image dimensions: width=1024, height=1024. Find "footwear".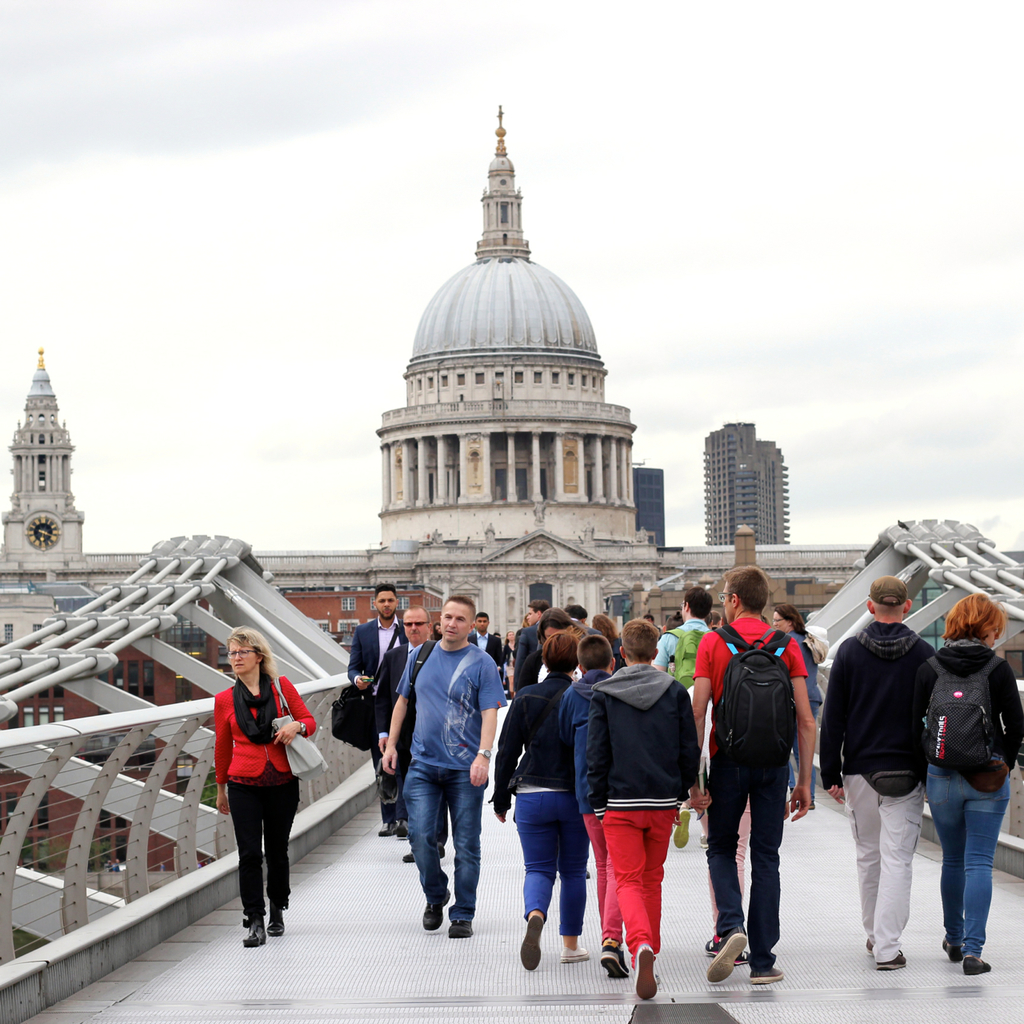
locate(866, 938, 873, 955).
